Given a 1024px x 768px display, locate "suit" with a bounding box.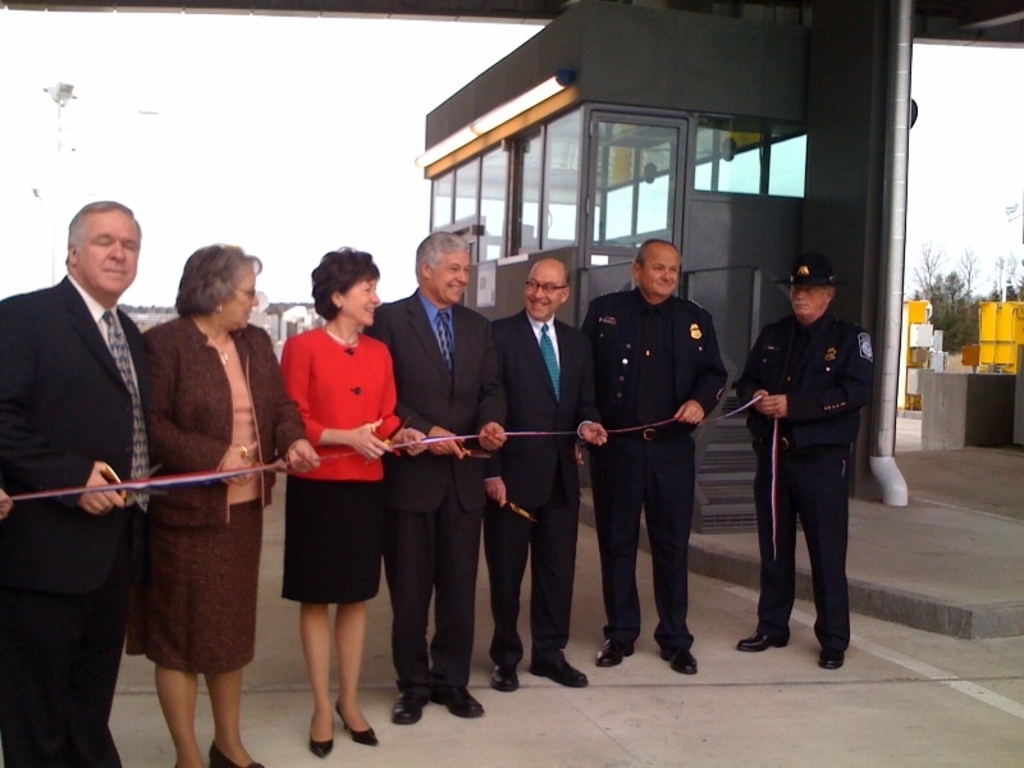
Located: l=371, t=287, r=509, b=705.
